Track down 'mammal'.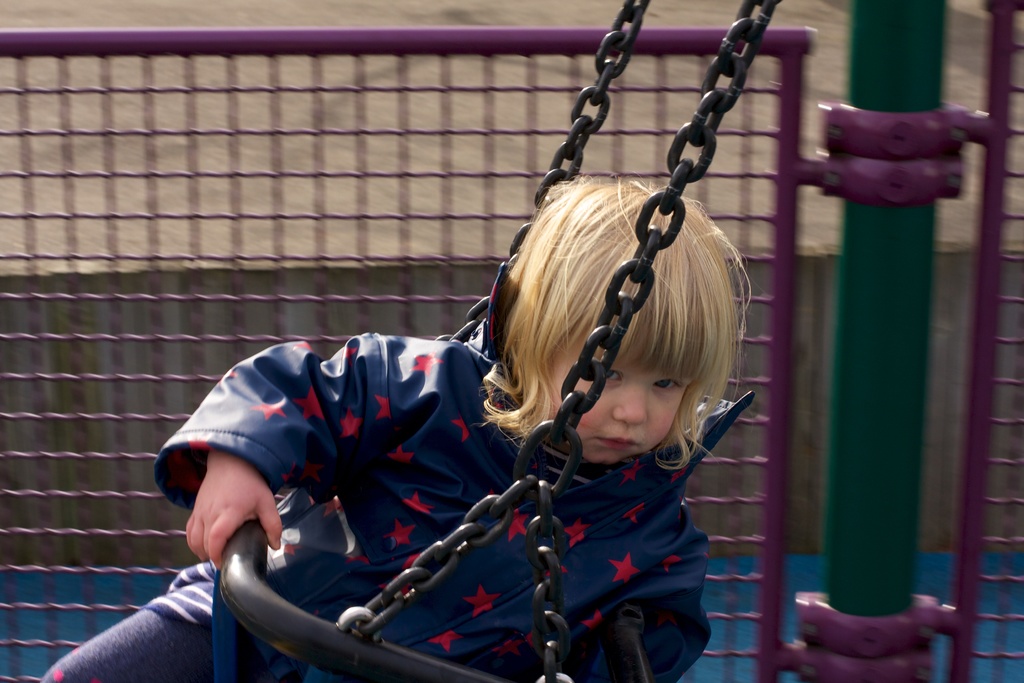
Tracked to <region>135, 243, 783, 662</region>.
